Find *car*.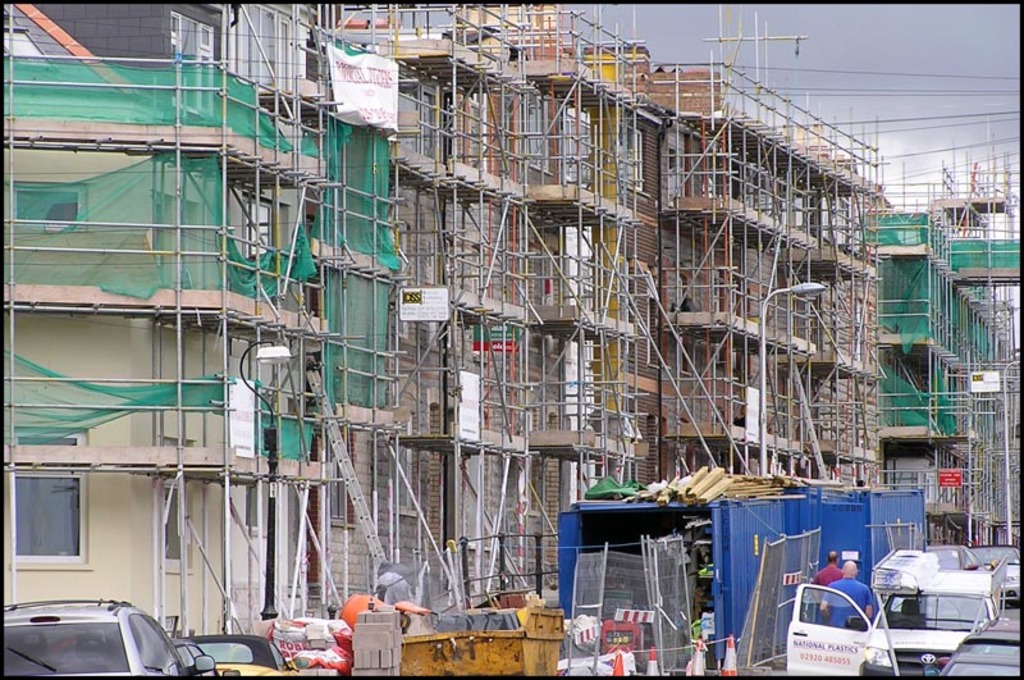
x1=943 y1=606 x2=1021 y2=679.
